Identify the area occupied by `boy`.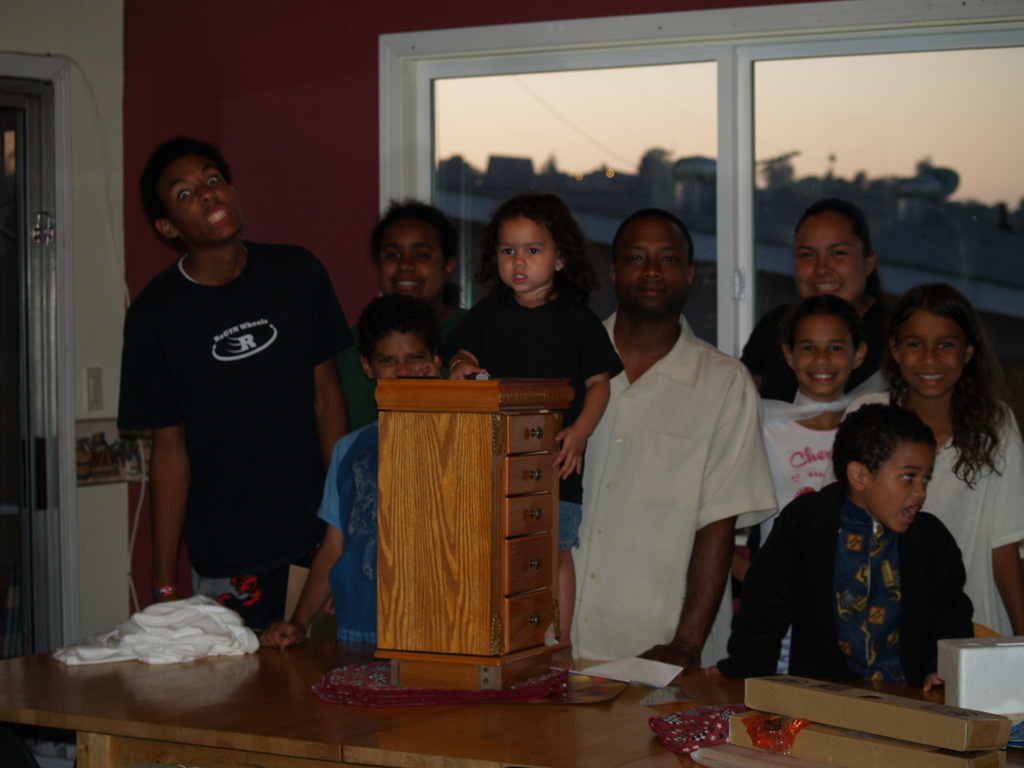
Area: x1=456 y1=191 x2=612 y2=661.
